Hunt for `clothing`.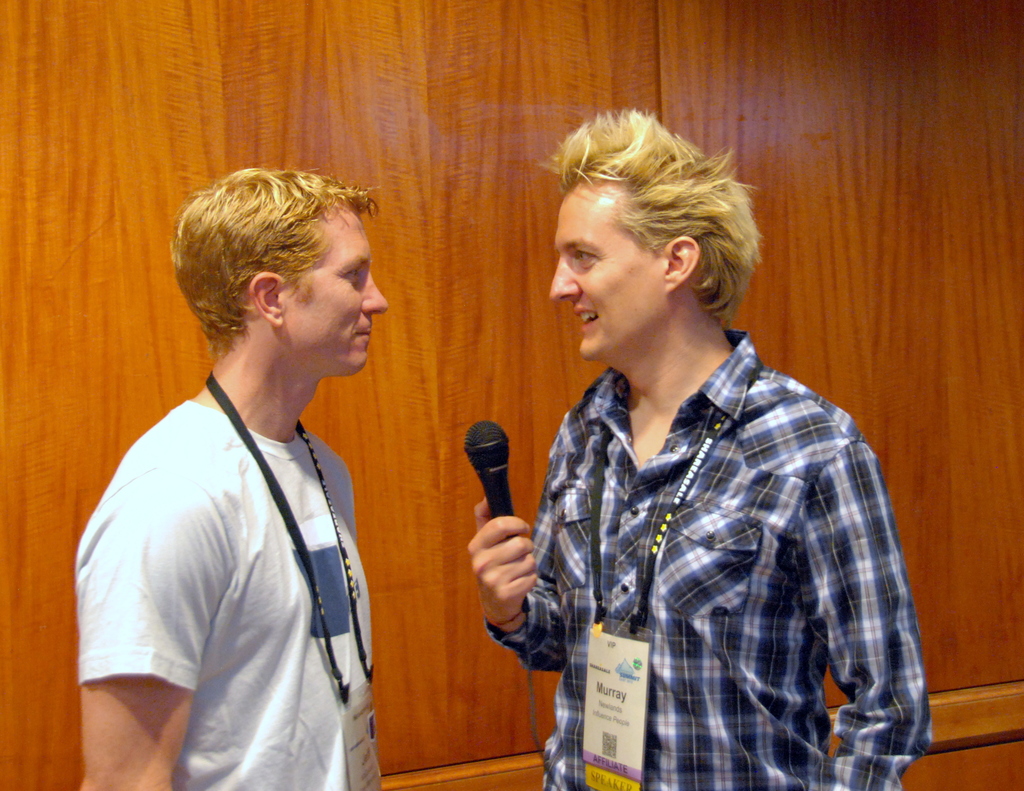
Hunted down at select_region(61, 396, 391, 790).
